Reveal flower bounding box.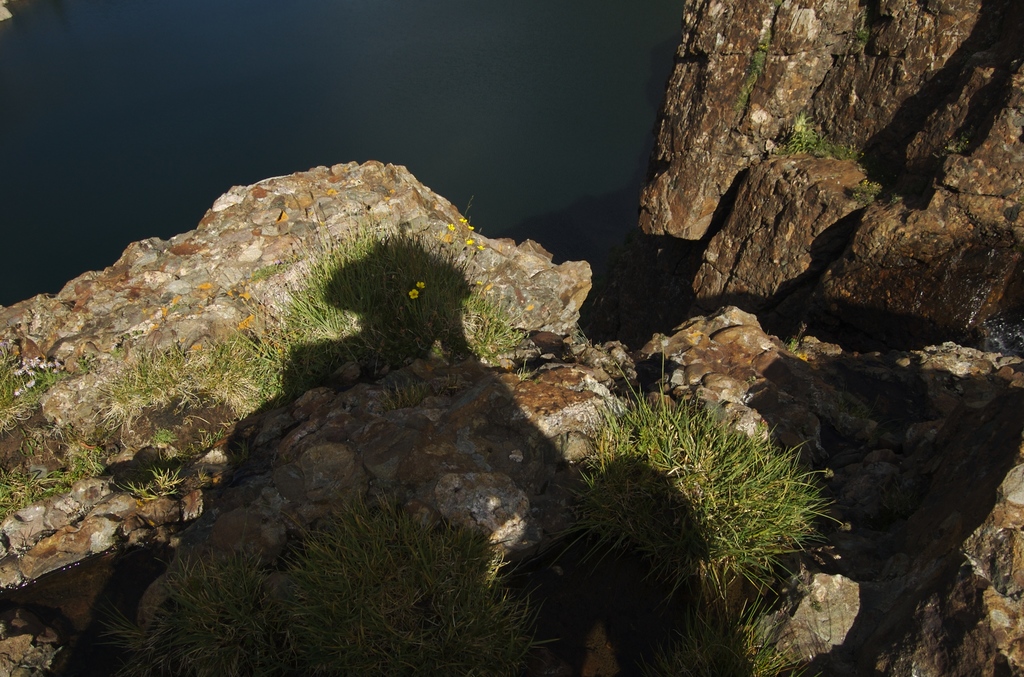
Revealed: [left=410, top=287, right=419, bottom=295].
